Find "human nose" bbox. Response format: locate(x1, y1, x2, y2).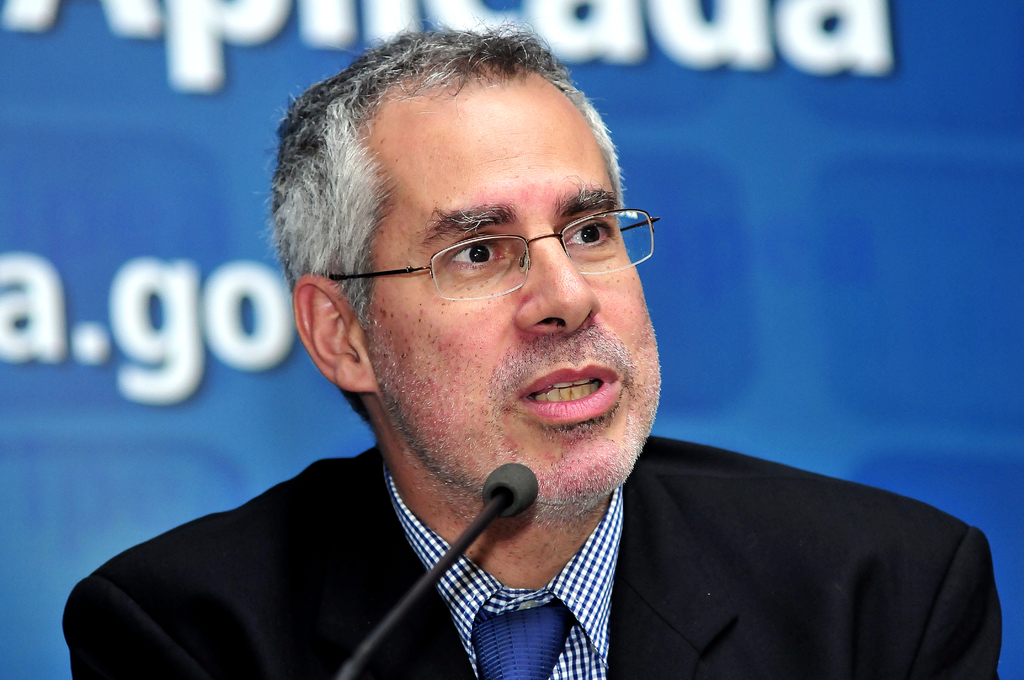
locate(522, 236, 603, 335).
